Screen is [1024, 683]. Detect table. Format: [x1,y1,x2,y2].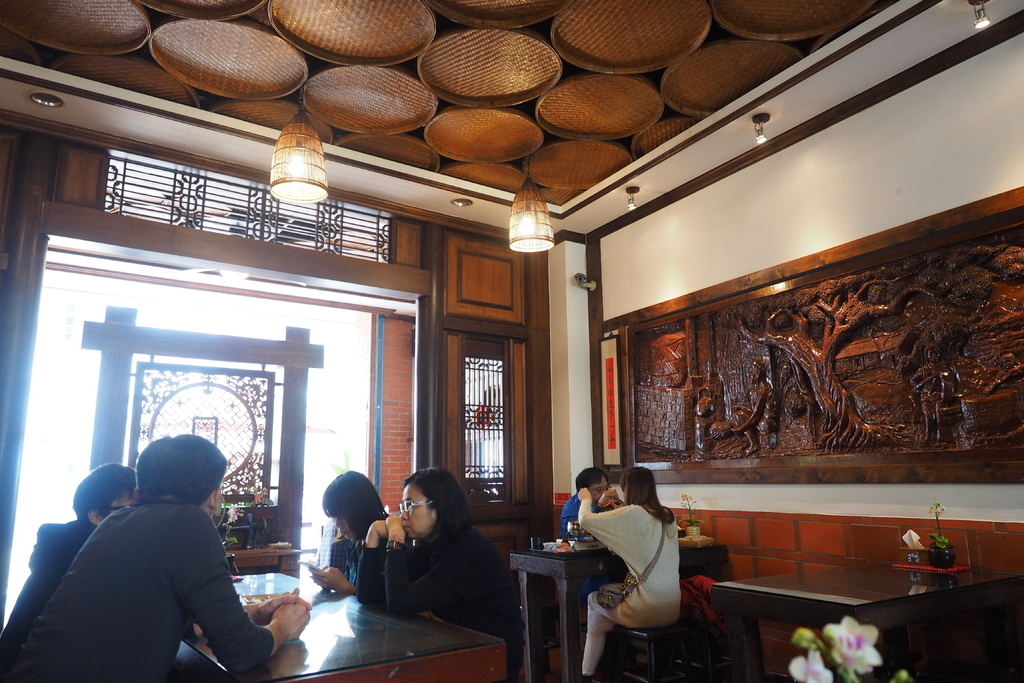
[179,562,493,680].
